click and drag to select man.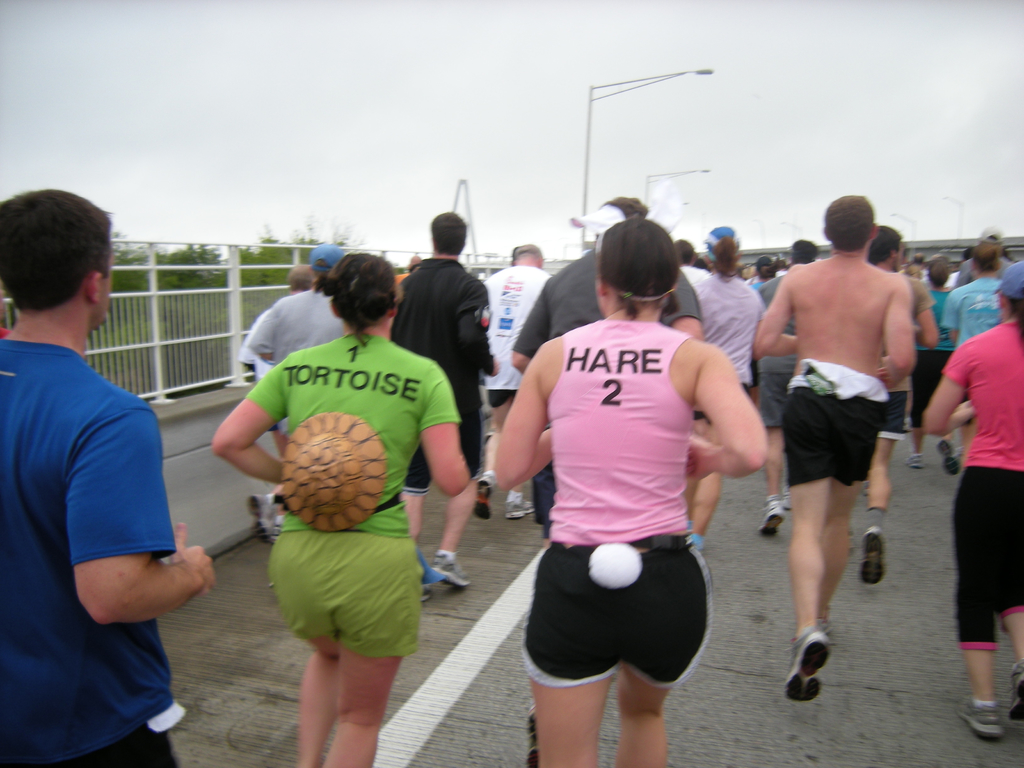
Selection: x1=484 y1=234 x2=546 y2=527.
